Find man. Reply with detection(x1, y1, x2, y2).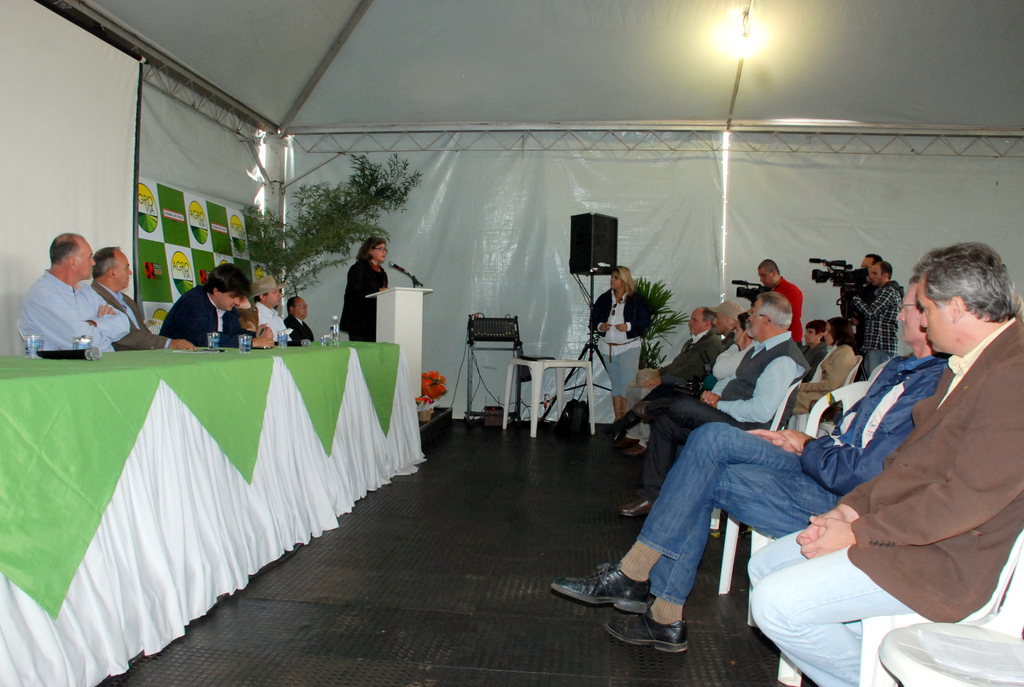
detection(635, 310, 735, 402).
